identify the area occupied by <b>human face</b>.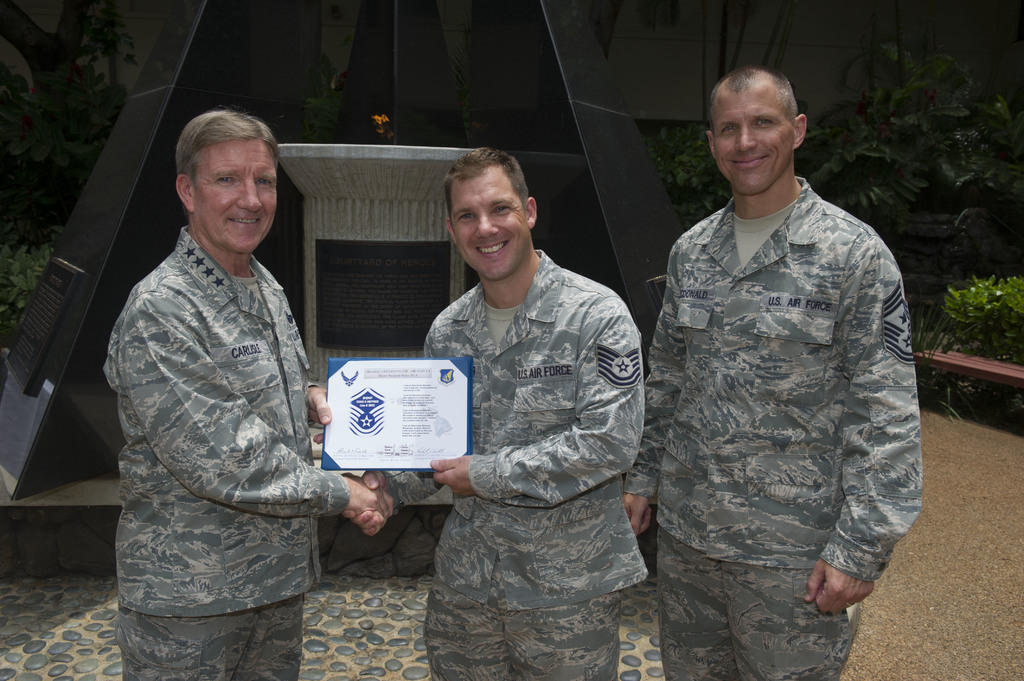
Area: x1=452, y1=177, x2=531, y2=284.
